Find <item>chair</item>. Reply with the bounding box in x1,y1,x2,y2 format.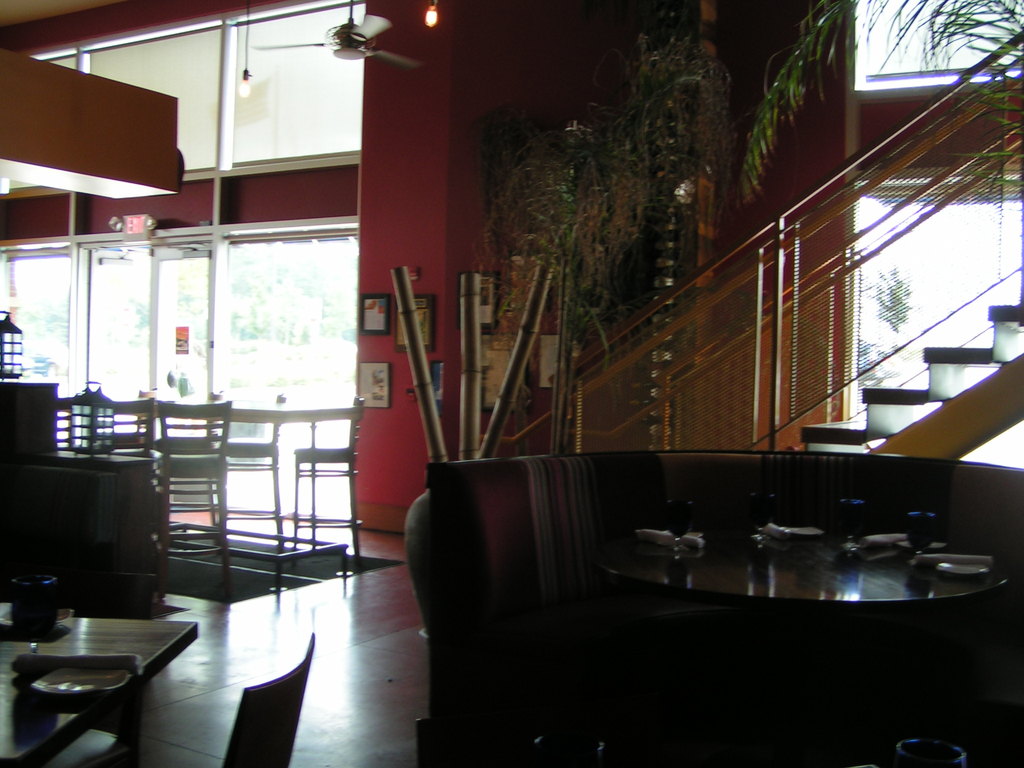
57,392,100,463.
